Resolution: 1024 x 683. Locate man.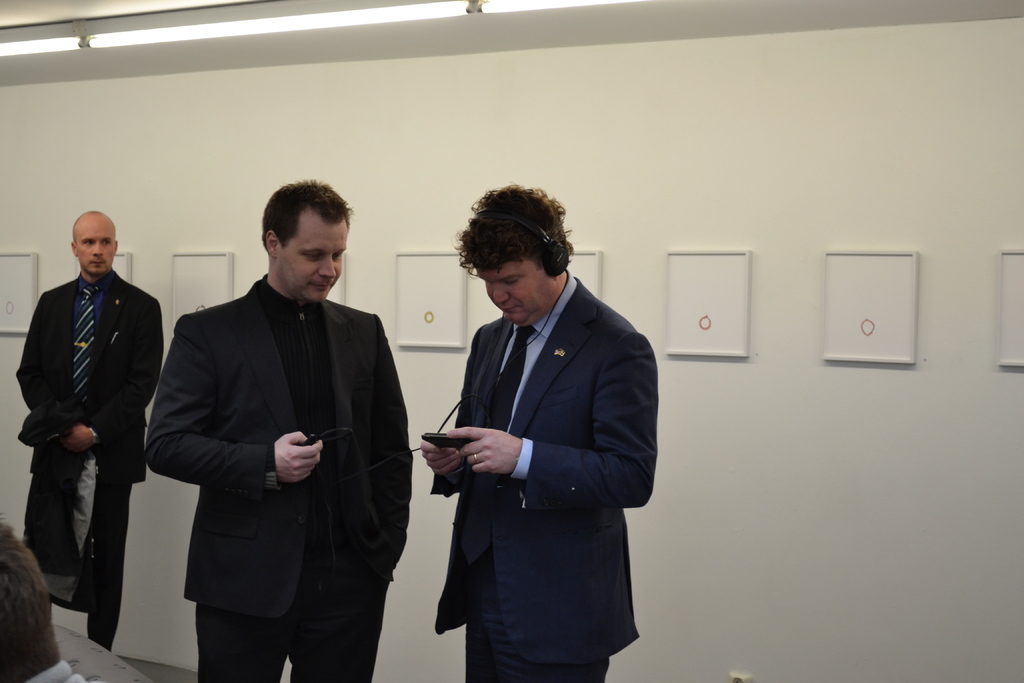
(417,177,669,678).
